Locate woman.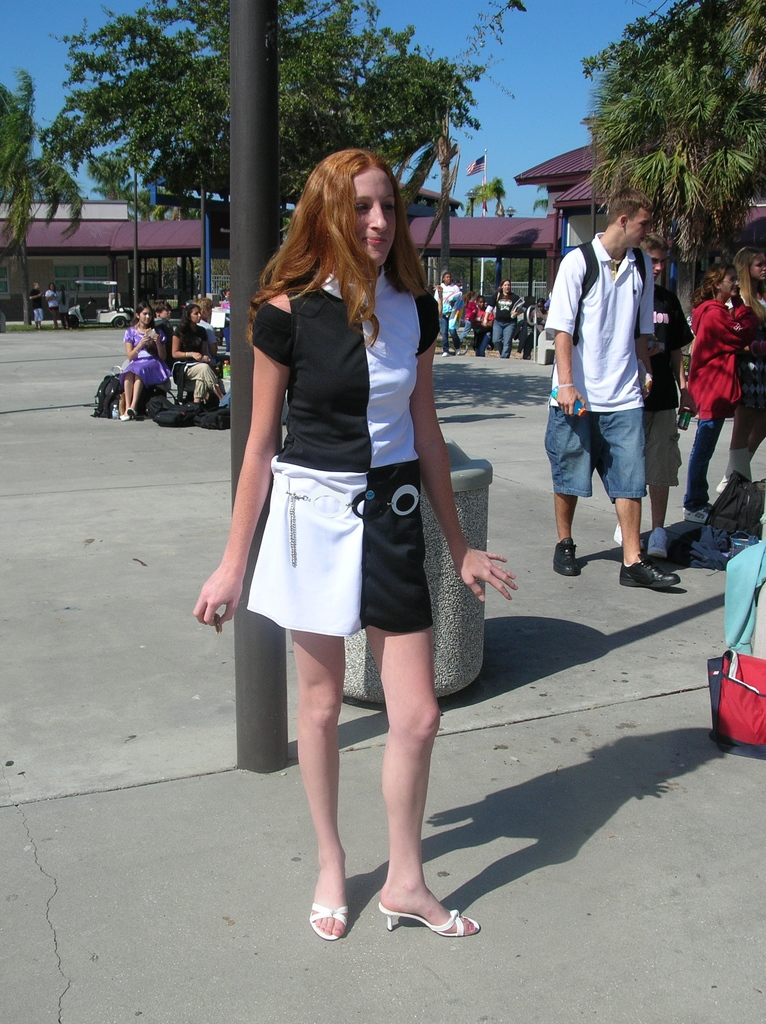
Bounding box: (45,283,60,329).
